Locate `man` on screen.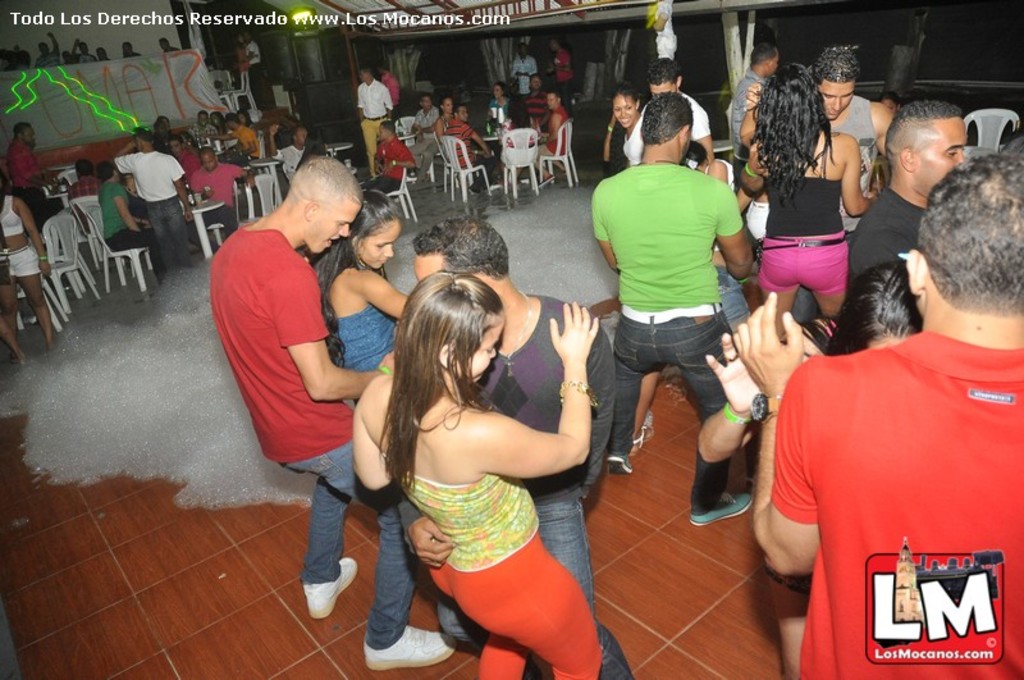
On screen at bbox=[645, 54, 716, 166].
